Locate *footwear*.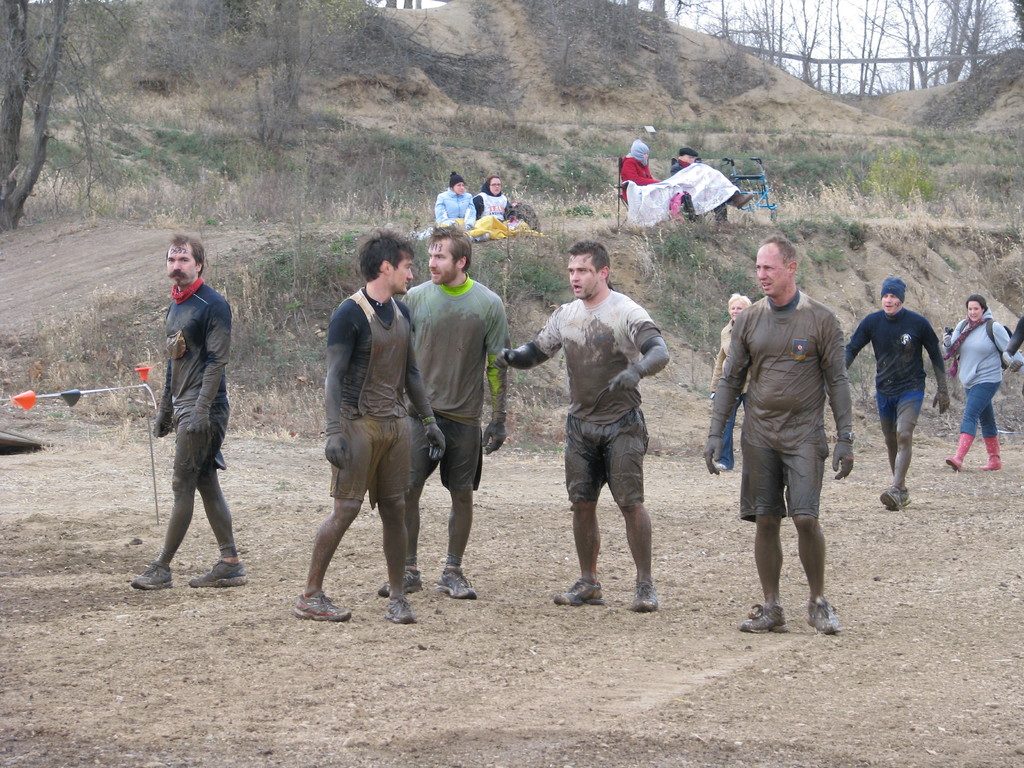
Bounding box: x1=736, y1=604, x2=786, y2=633.
